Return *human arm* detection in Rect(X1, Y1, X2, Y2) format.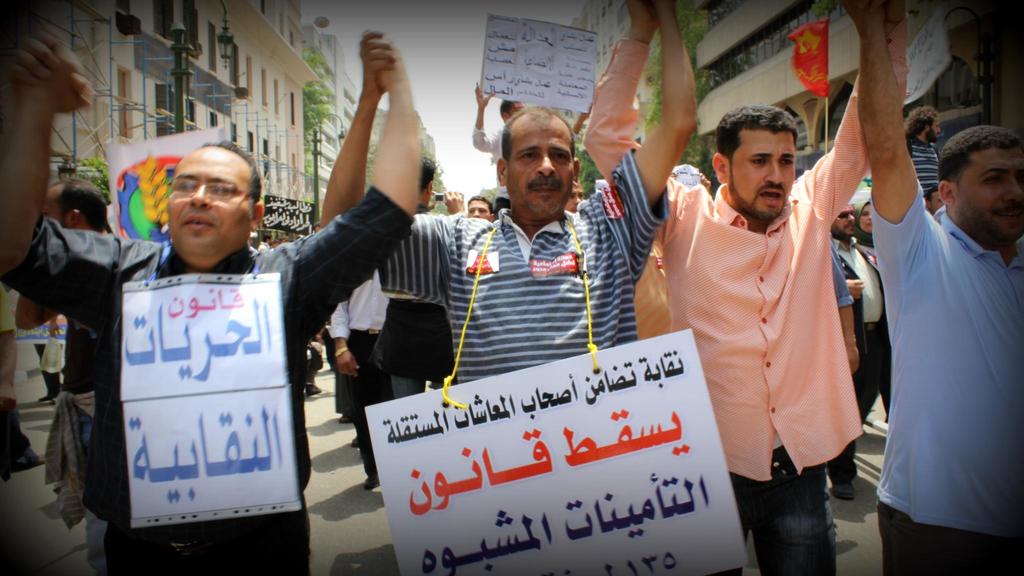
Rect(0, 21, 93, 276).
